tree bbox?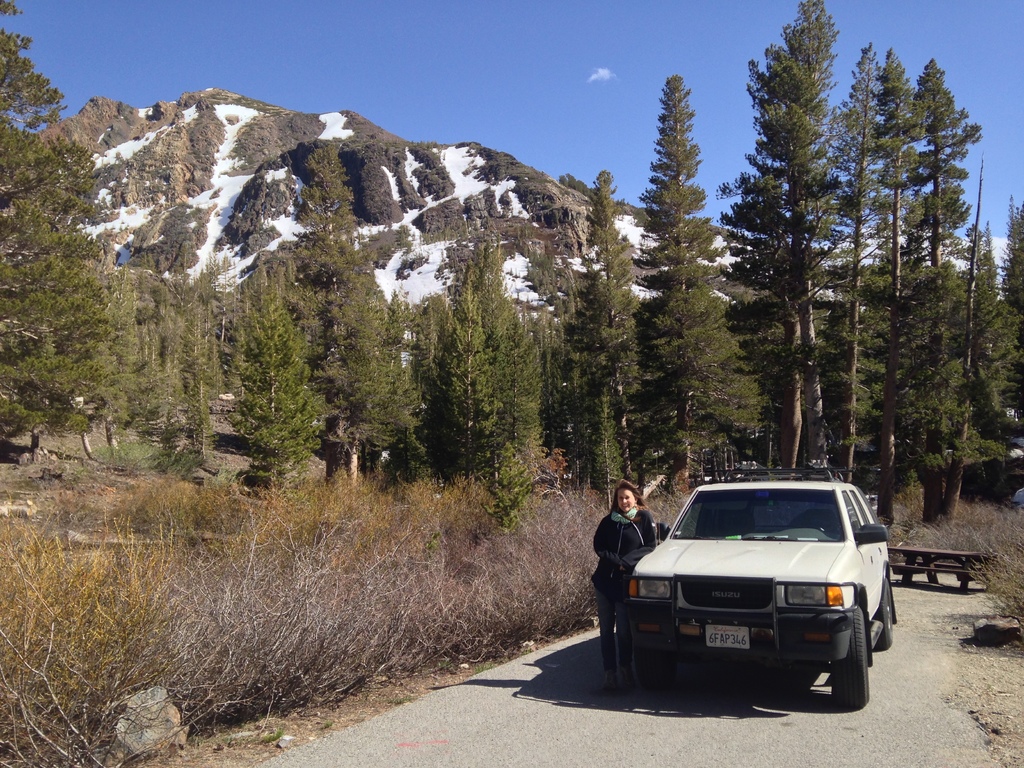
bbox=[908, 51, 975, 535]
